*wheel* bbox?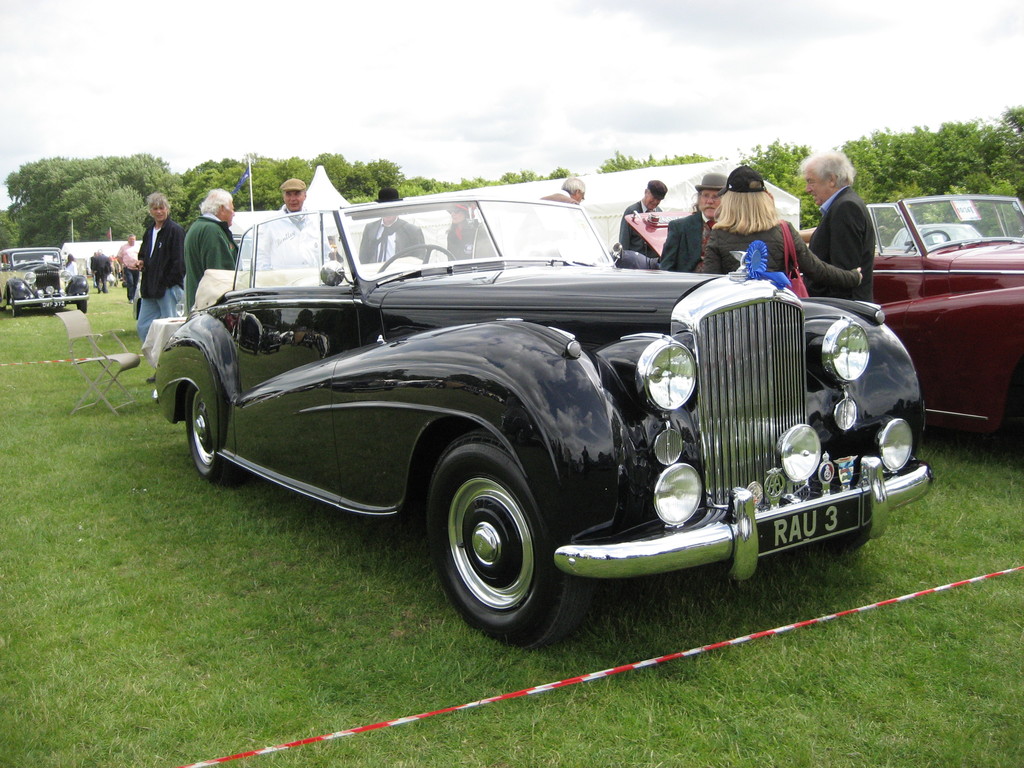
424/451/572/639
